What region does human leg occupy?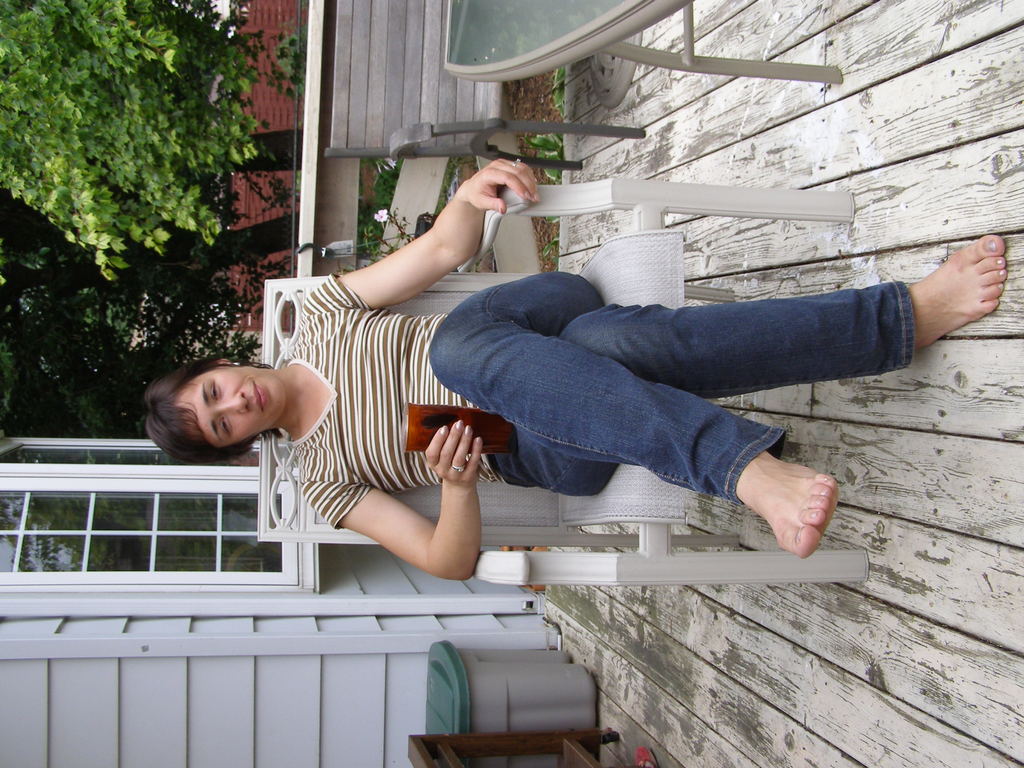
crop(514, 230, 1006, 502).
